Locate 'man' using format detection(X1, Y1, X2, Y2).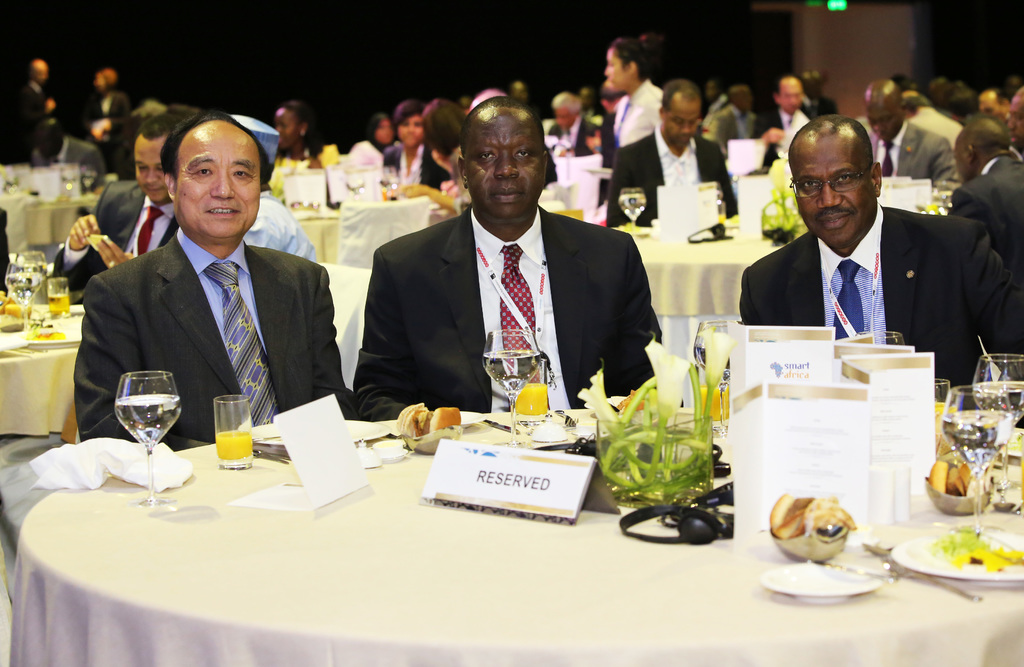
detection(798, 64, 842, 124).
